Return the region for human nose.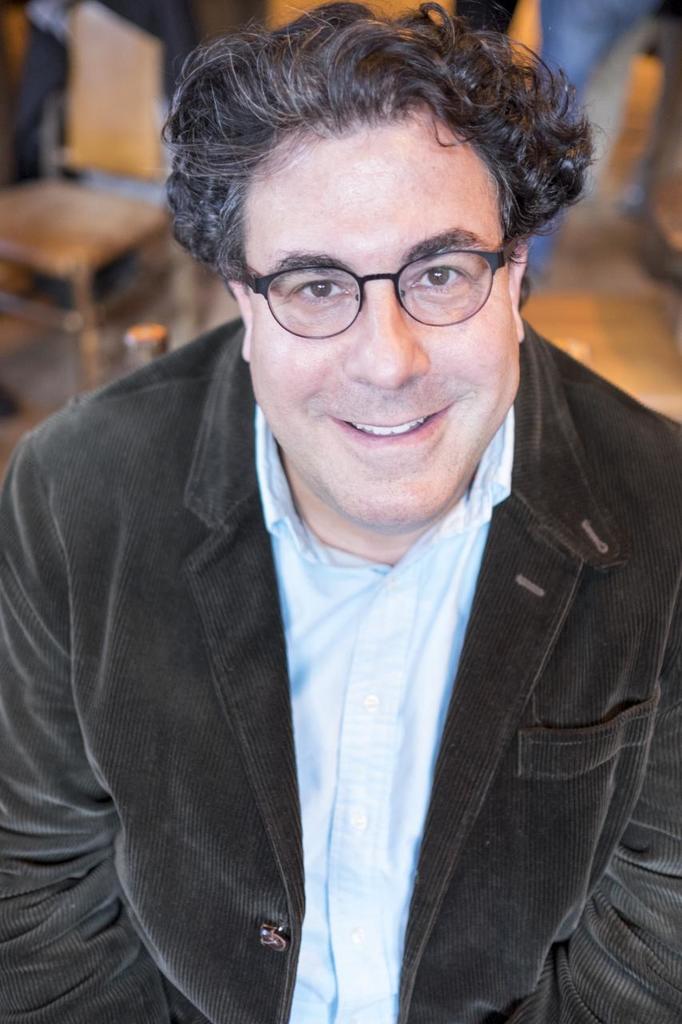
left=344, top=279, right=430, bottom=388.
